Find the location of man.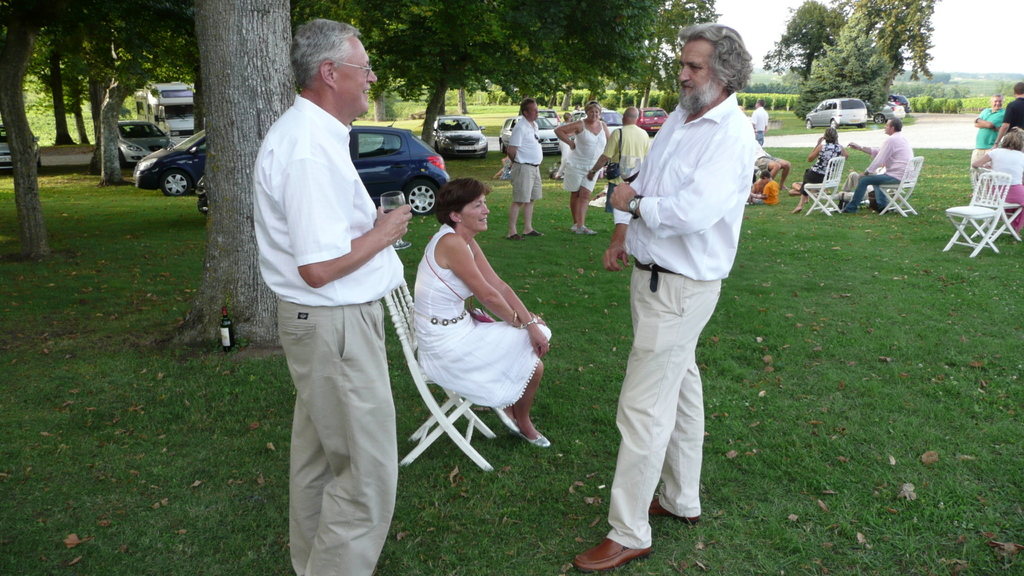
Location: select_region(971, 92, 1007, 188).
